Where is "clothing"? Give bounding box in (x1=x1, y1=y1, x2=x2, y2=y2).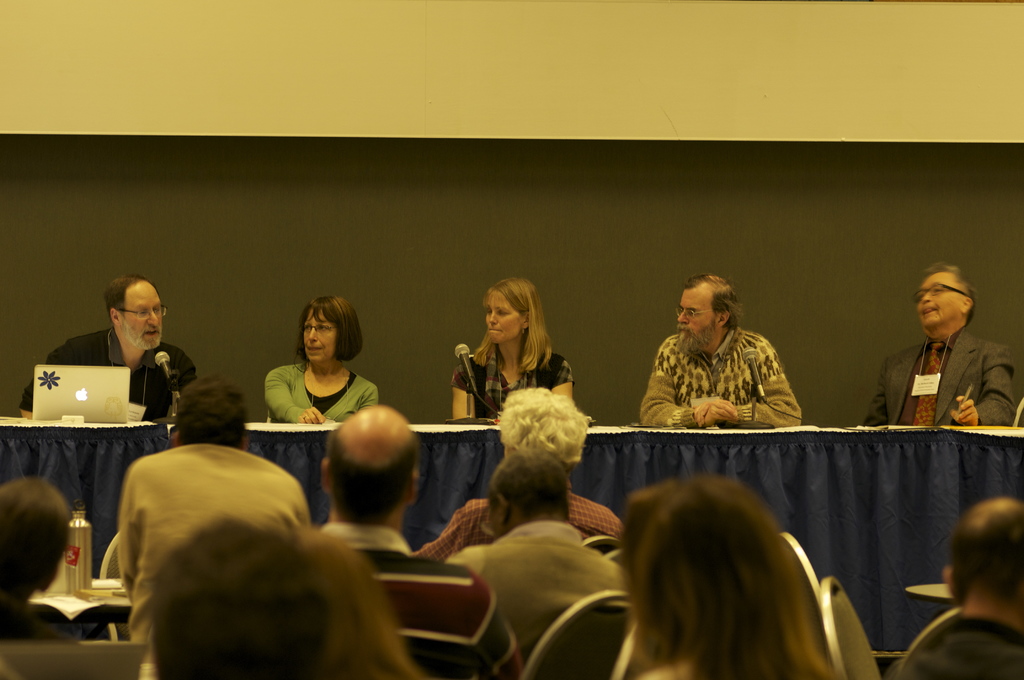
(x1=447, y1=521, x2=637, y2=676).
